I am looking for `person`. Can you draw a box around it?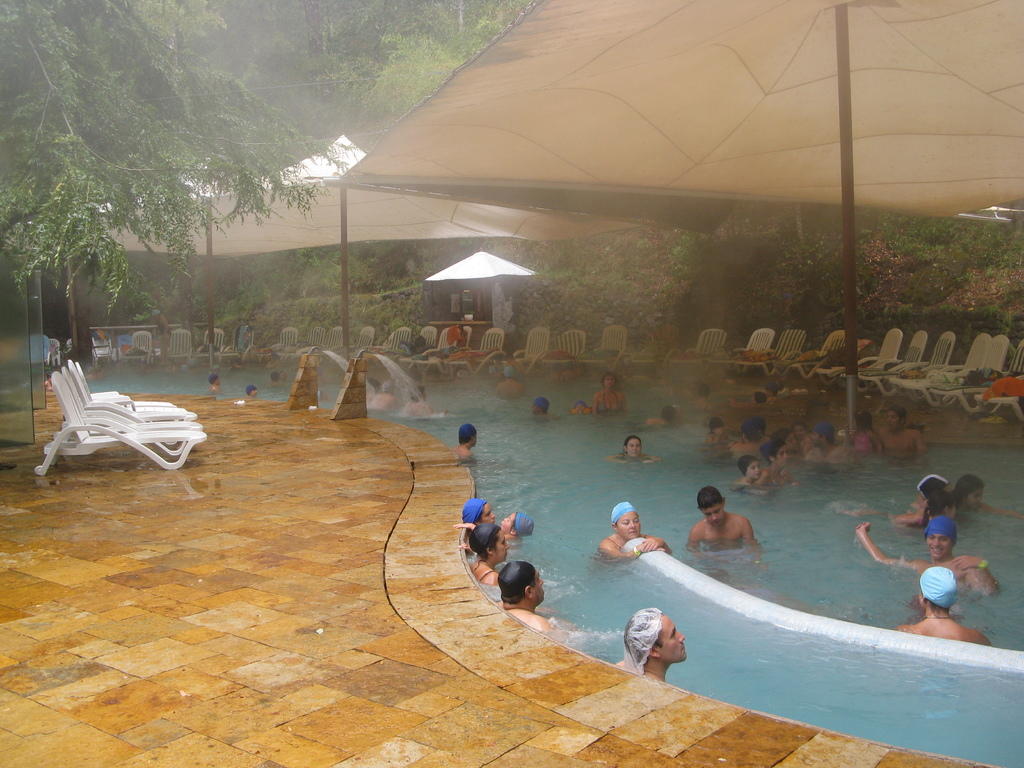
Sure, the bounding box is BBox(567, 400, 591, 412).
